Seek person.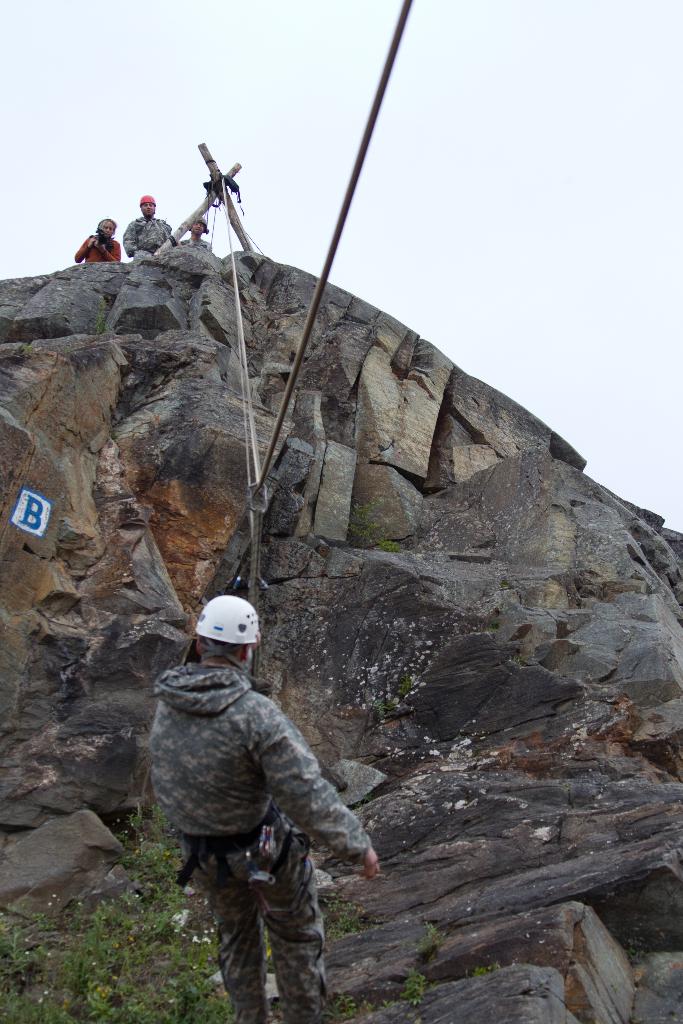
{"x1": 71, "y1": 213, "x2": 126, "y2": 276}.
